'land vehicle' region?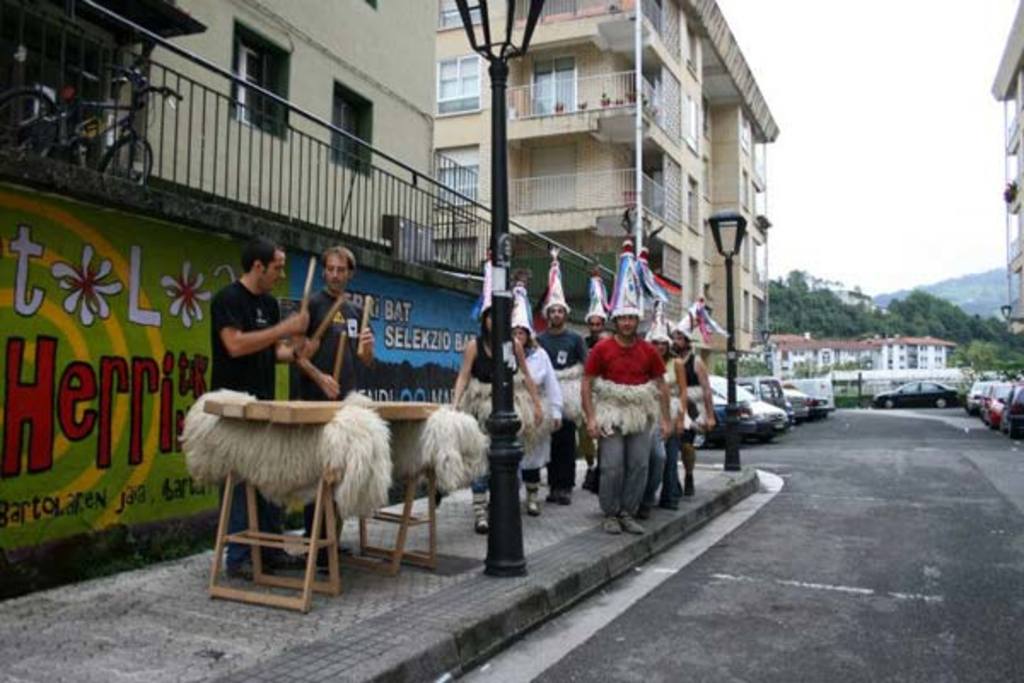
region(976, 377, 1014, 420)
